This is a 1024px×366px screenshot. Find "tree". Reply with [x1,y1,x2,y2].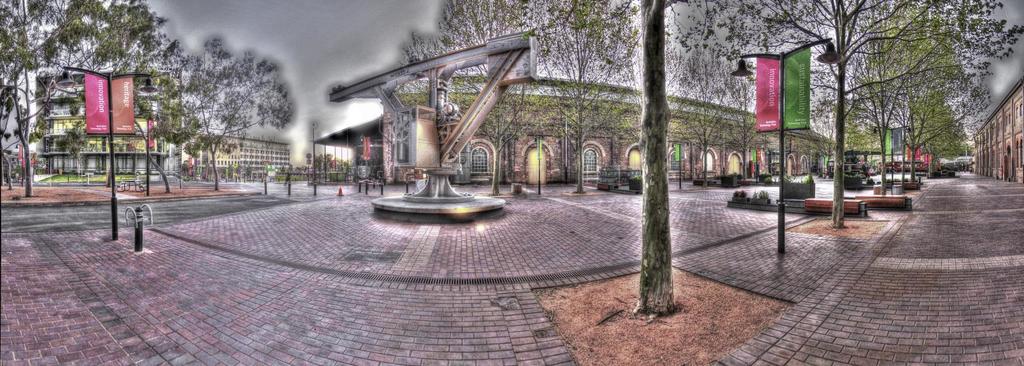
[624,64,700,304].
